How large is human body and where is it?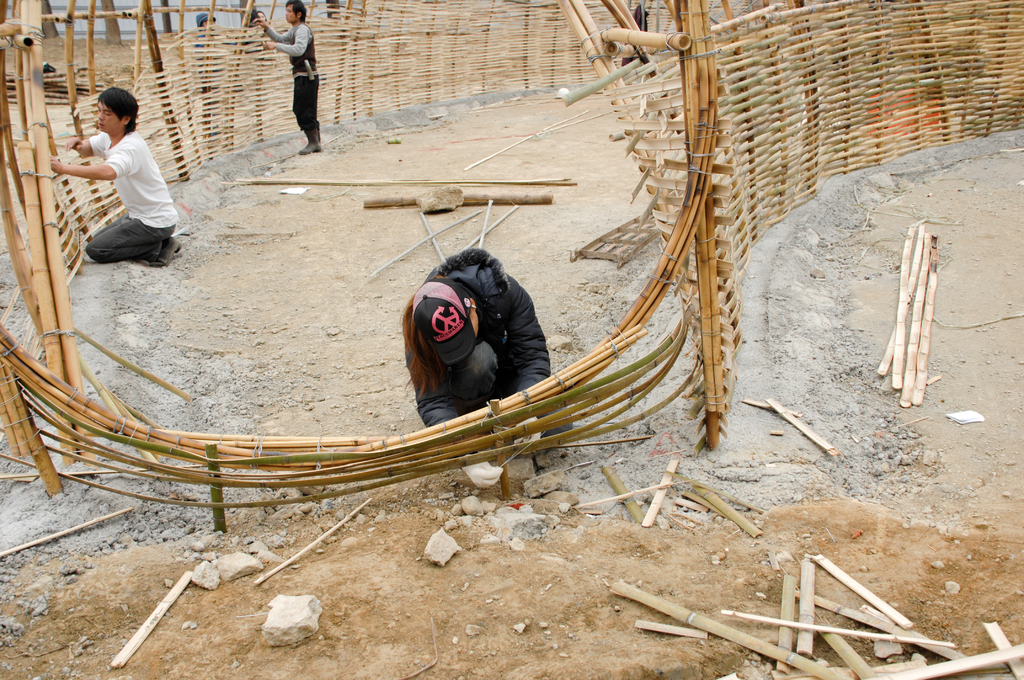
Bounding box: BBox(64, 70, 171, 278).
